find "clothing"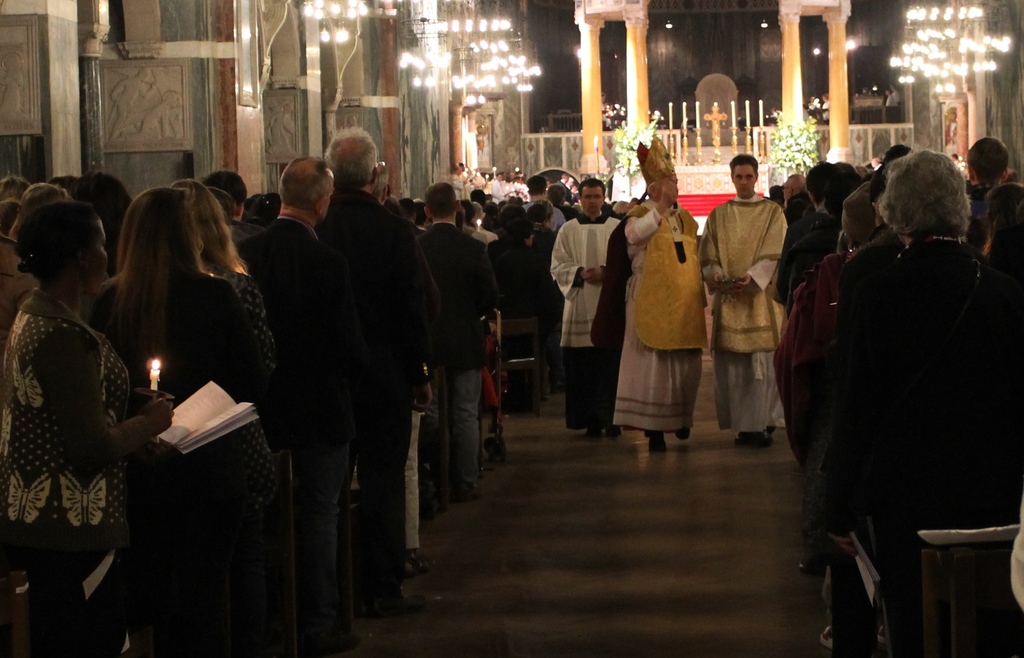
694/191/778/473
